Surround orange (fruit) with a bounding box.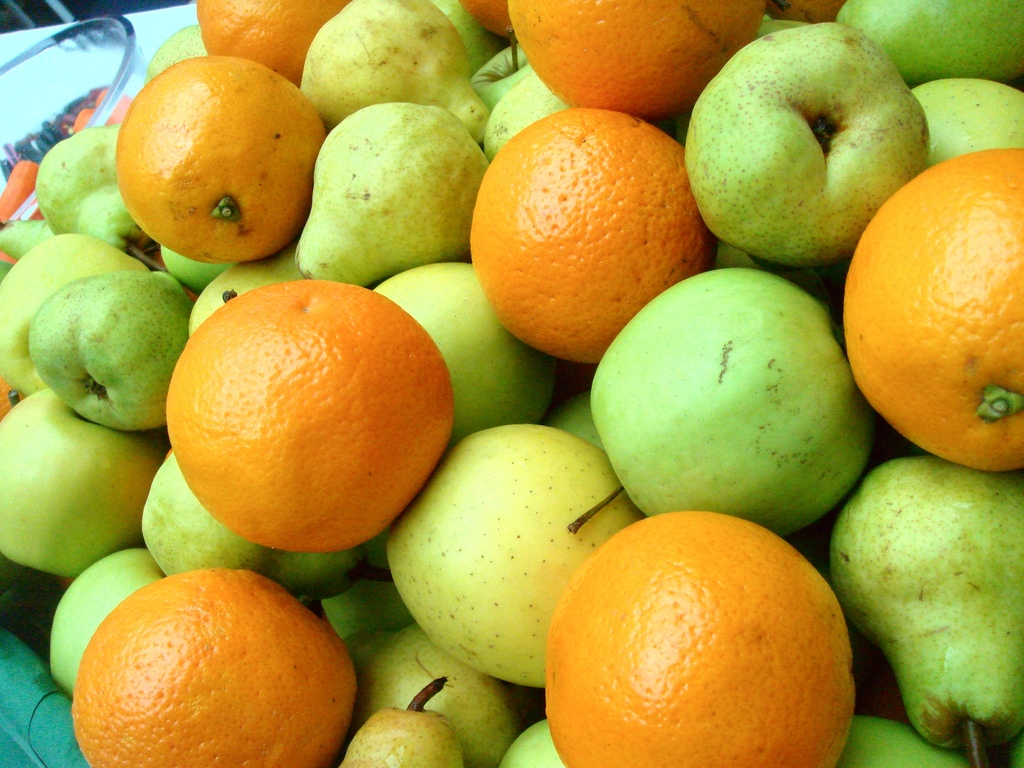
x1=836 y1=148 x2=1023 y2=458.
